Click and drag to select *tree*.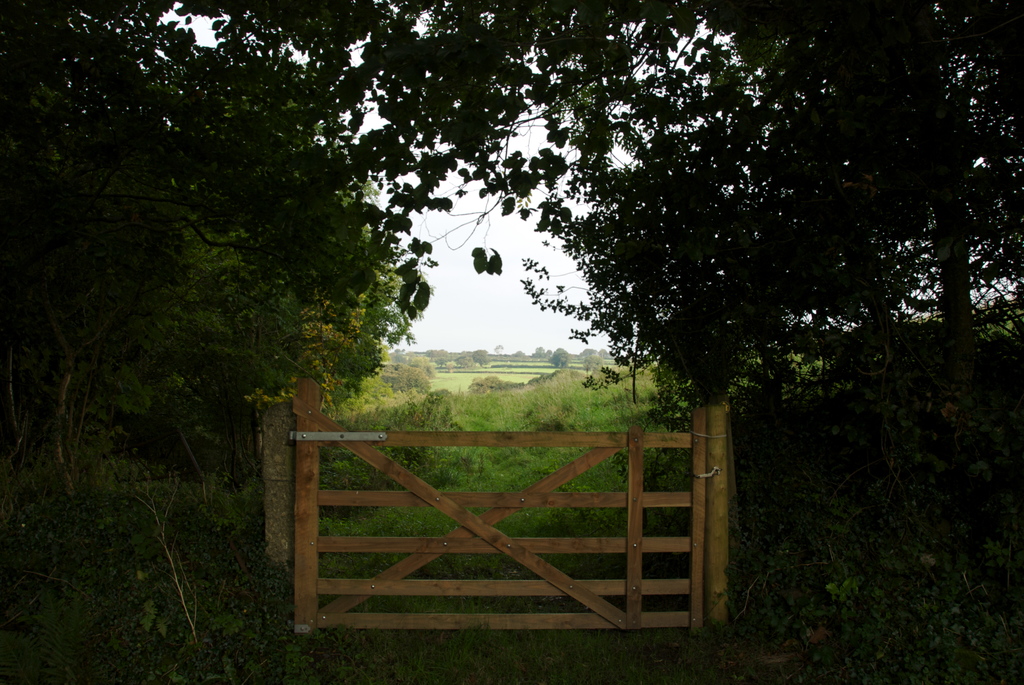
Selection: {"x1": 0, "y1": 0, "x2": 444, "y2": 649}.
